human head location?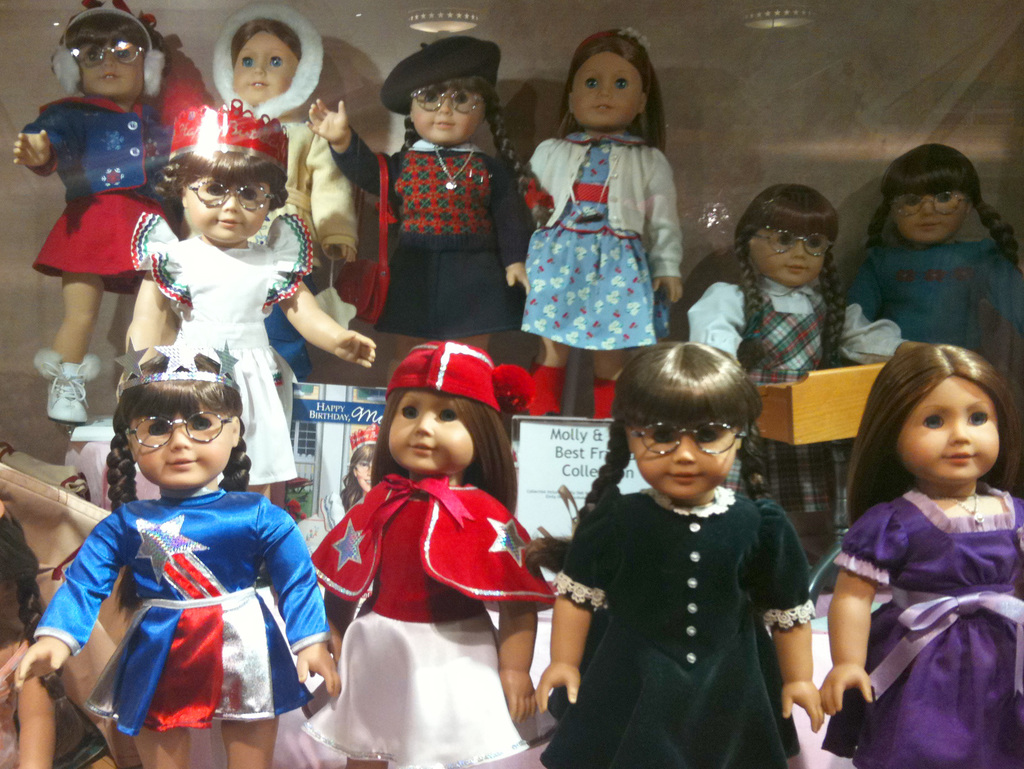
[153, 99, 287, 248]
